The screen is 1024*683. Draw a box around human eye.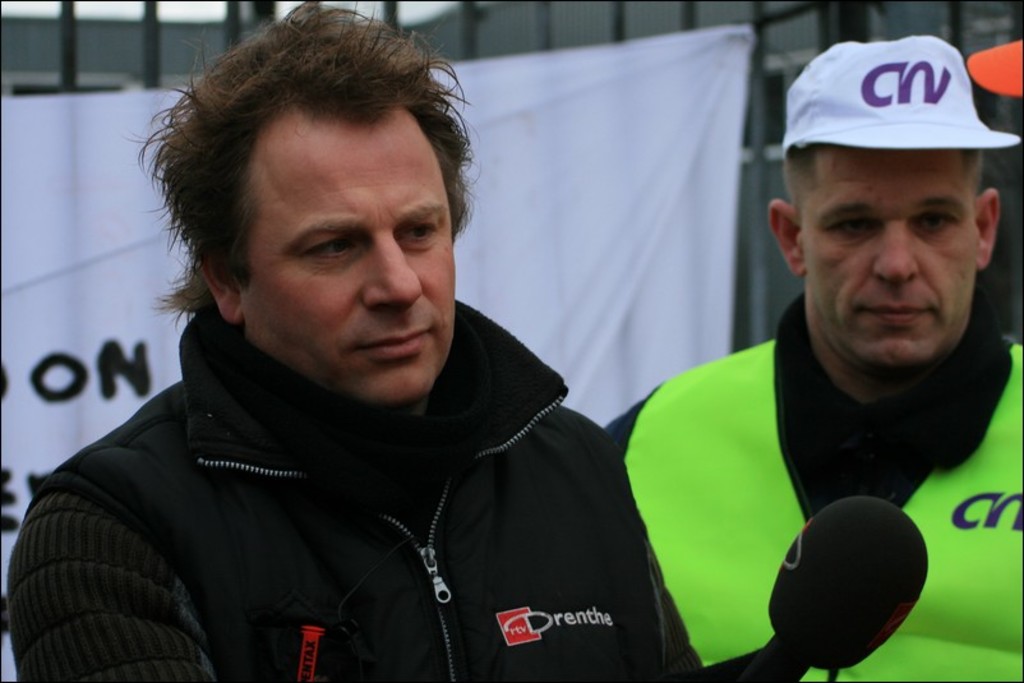
397,221,435,241.
